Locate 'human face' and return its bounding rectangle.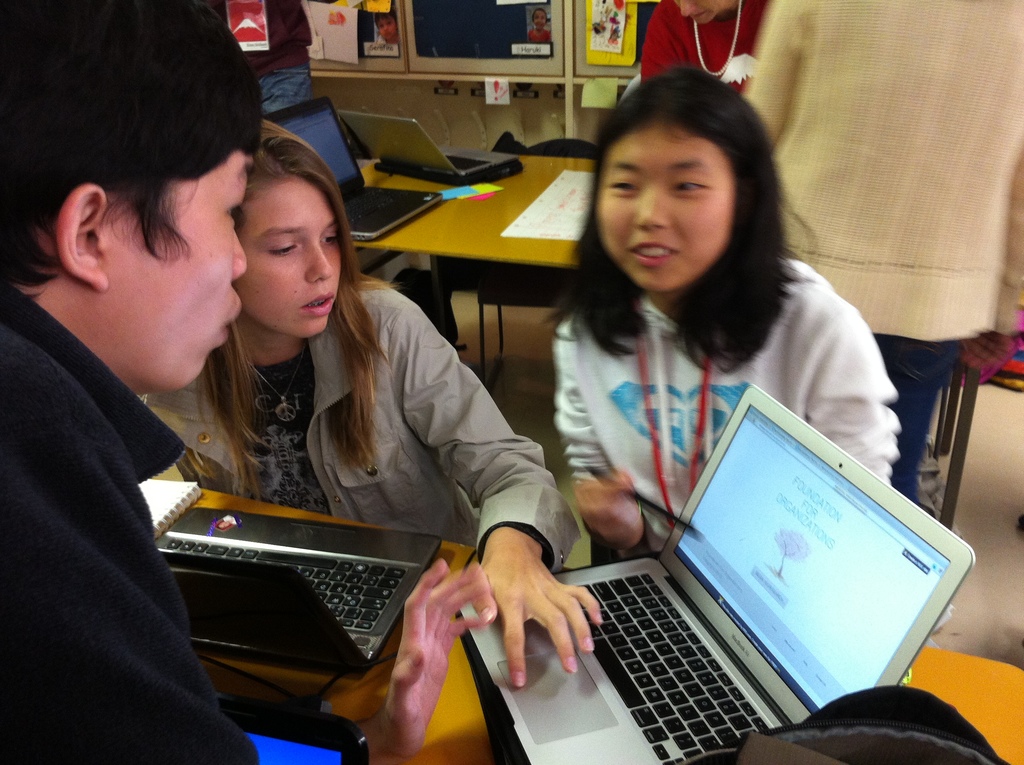
<bbox>675, 0, 738, 24</bbox>.
